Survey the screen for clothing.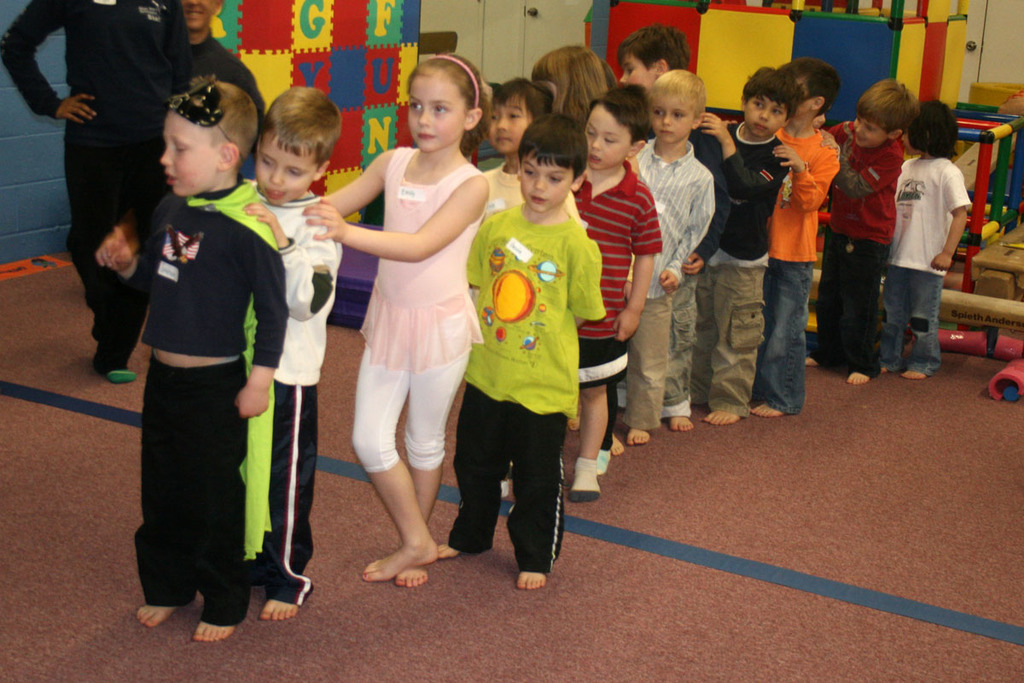
Survey found: <region>571, 324, 634, 385</region>.
